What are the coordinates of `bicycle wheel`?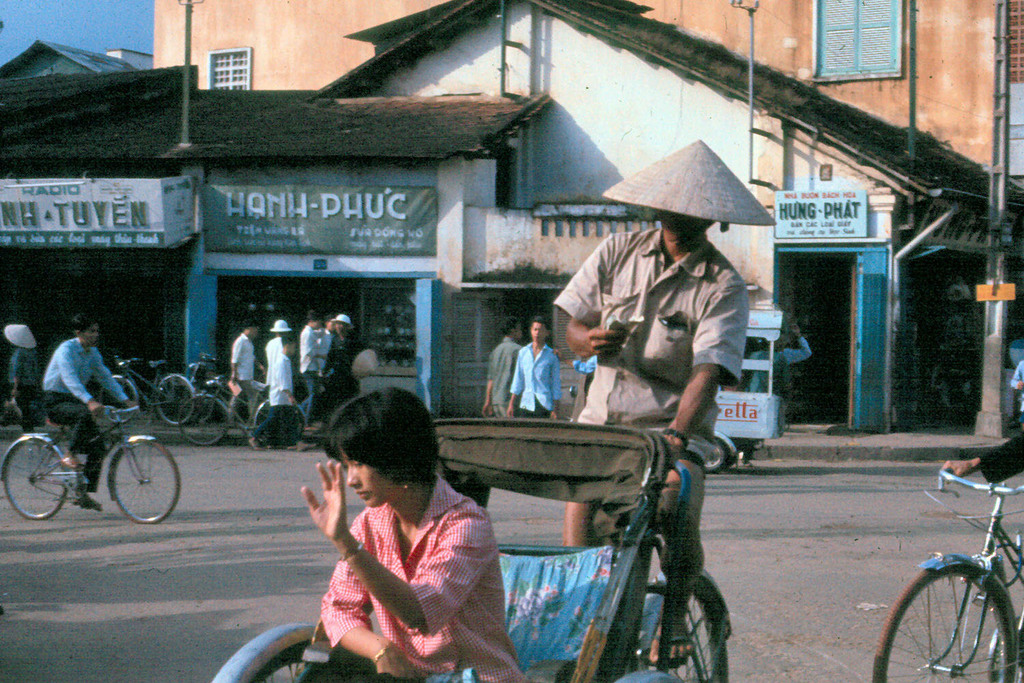
left=109, top=438, right=184, bottom=529.
